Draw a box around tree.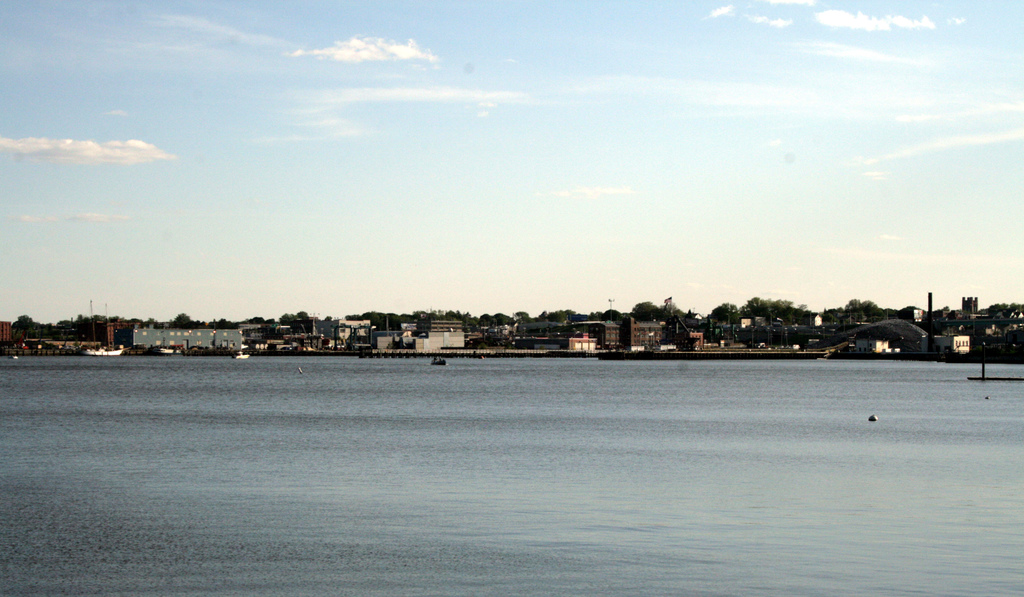
[x1=1, y1=303, x2=53, y2=350].
